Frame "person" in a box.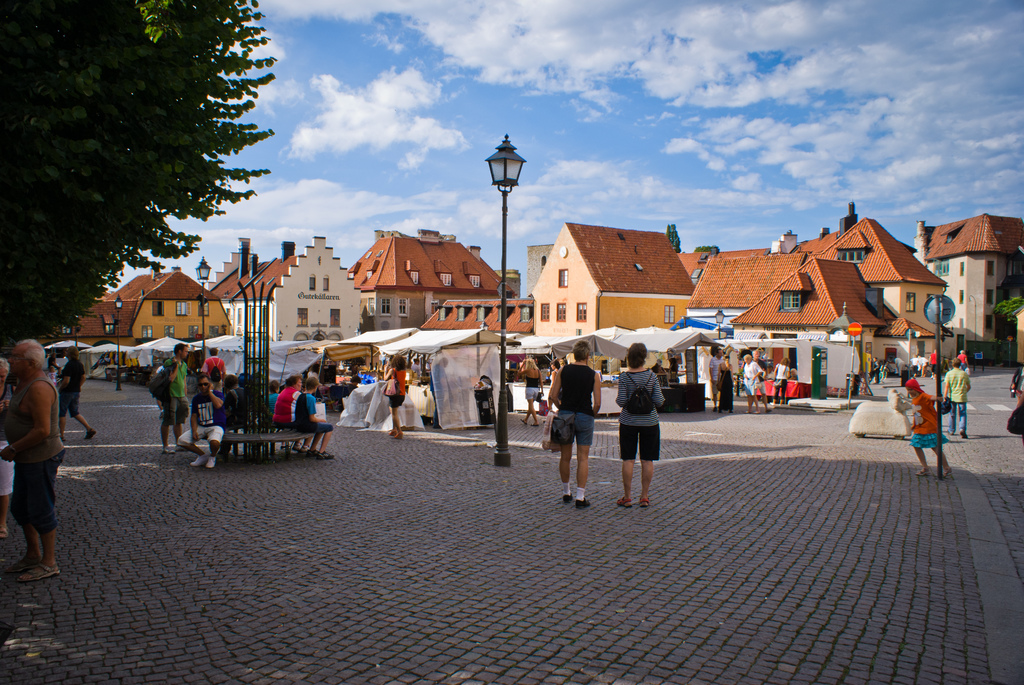
region(409, 359, 421, 379).
